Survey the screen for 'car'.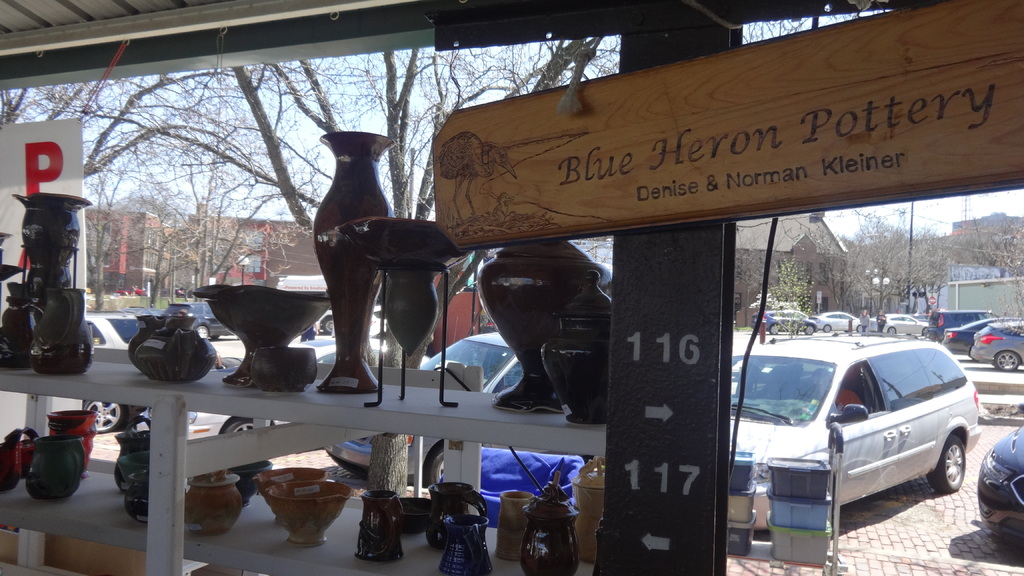
Survey found: (x1=874, y1=314, x2=929, y2=334).
